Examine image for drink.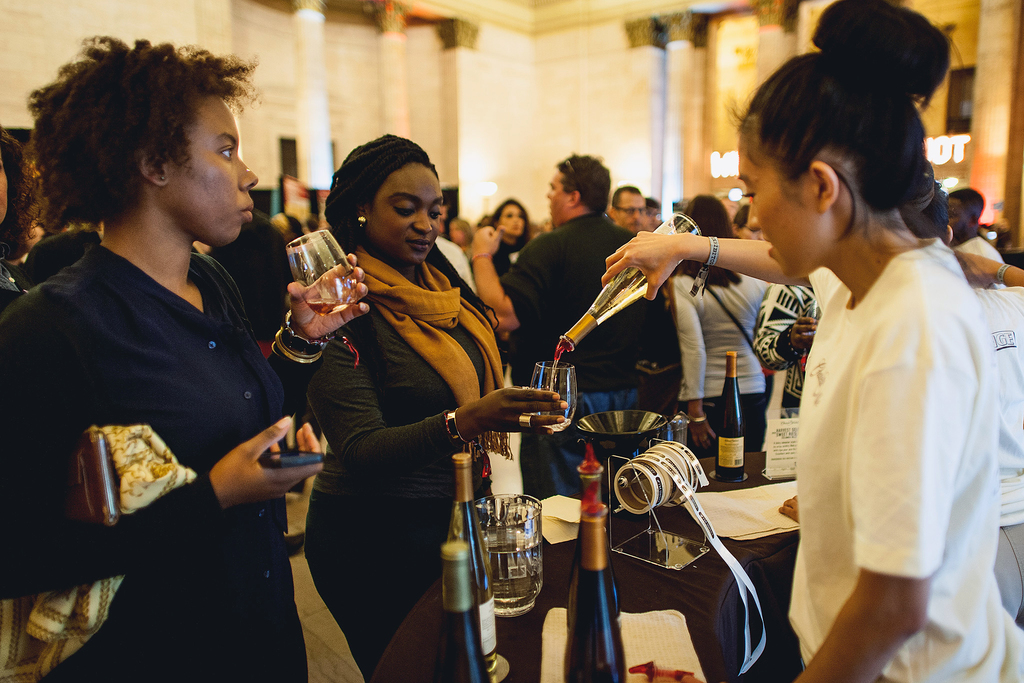
Examination result: box(558, 202, 701, 349).
